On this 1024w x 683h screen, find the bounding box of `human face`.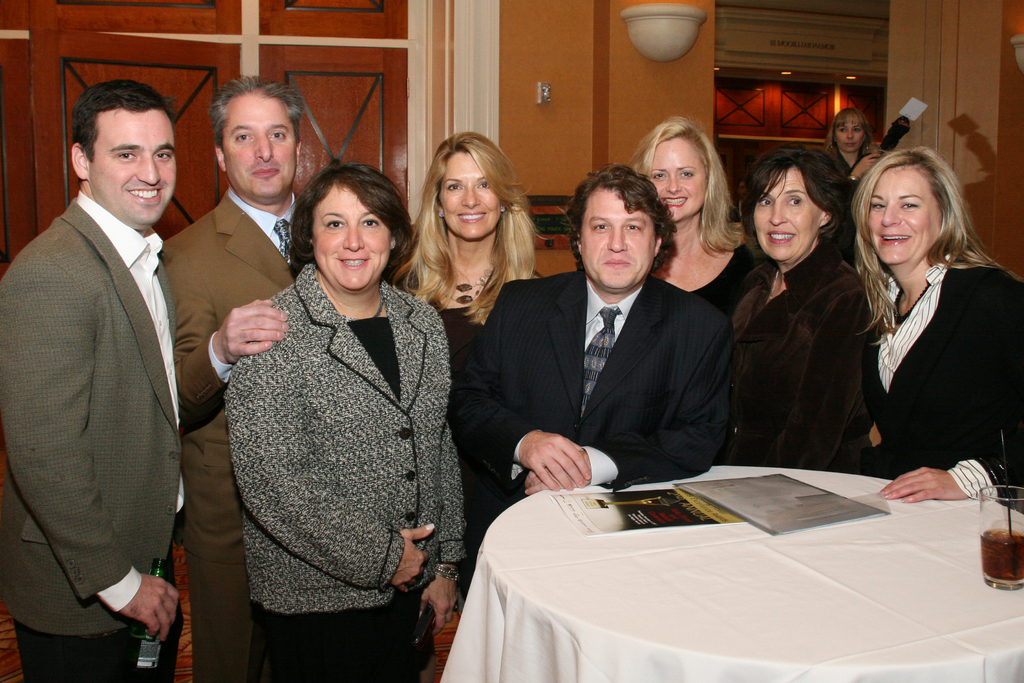
Bounding box: box(224, 90, 296, 202).
